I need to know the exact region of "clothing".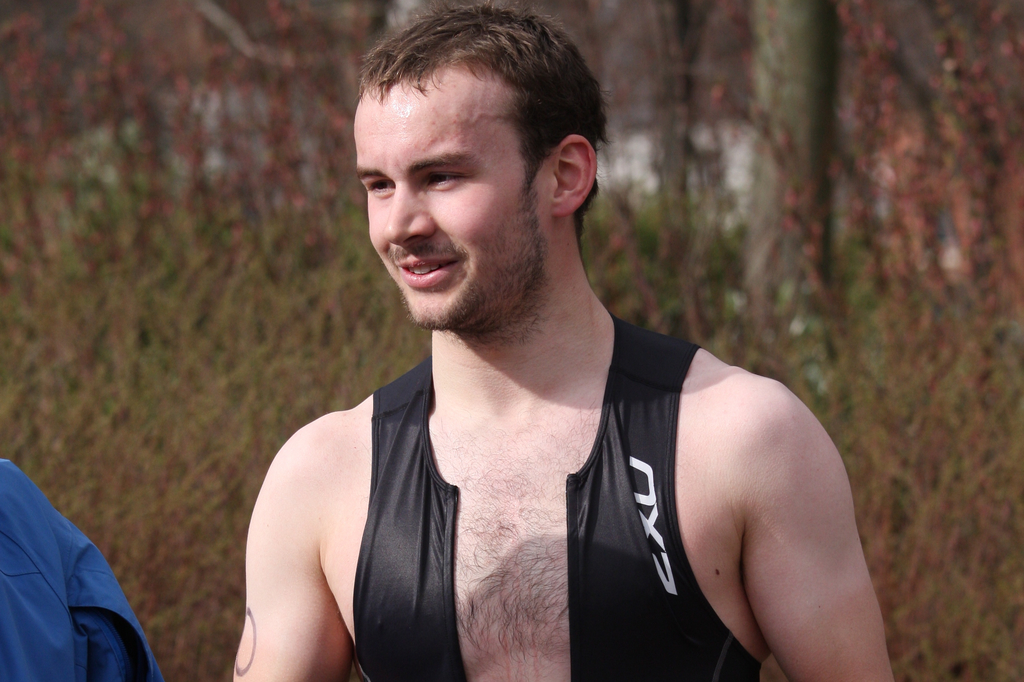
Region: 0:443:171:681.
